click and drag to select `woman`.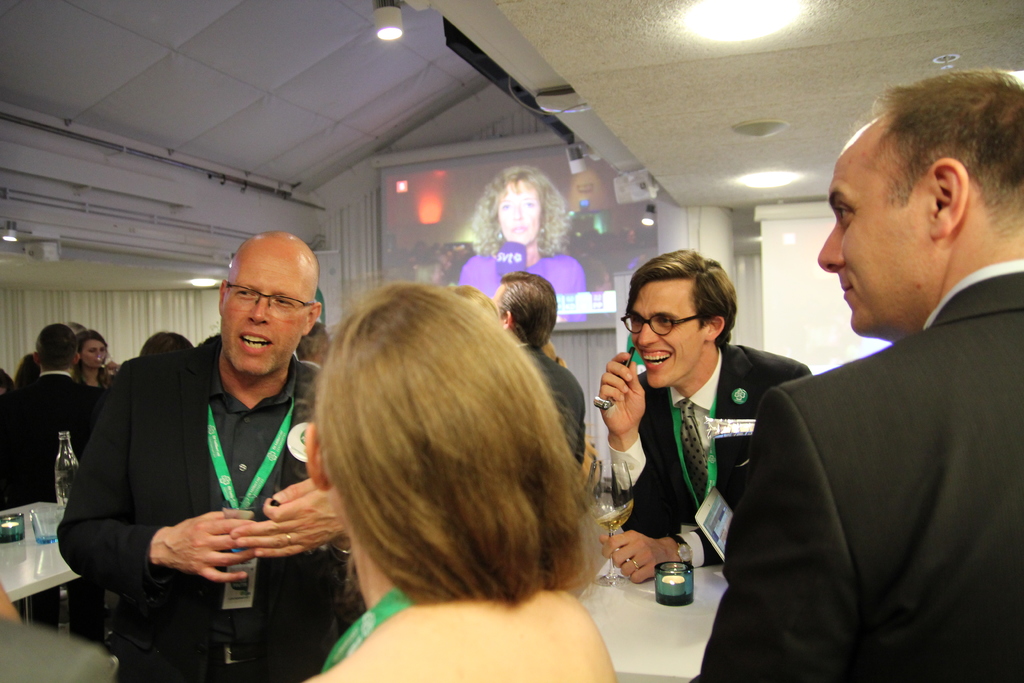
Selection: box(73, 331, 116, 384).
